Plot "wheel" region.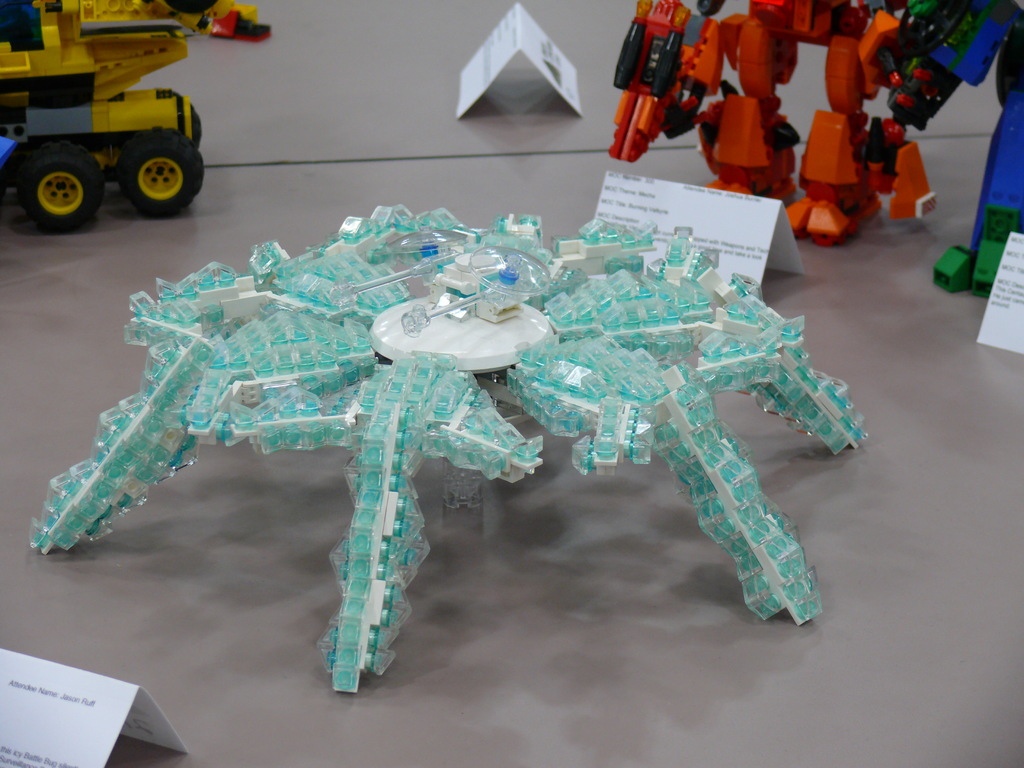
Plotted at rect(118, 88, 204, 151).
